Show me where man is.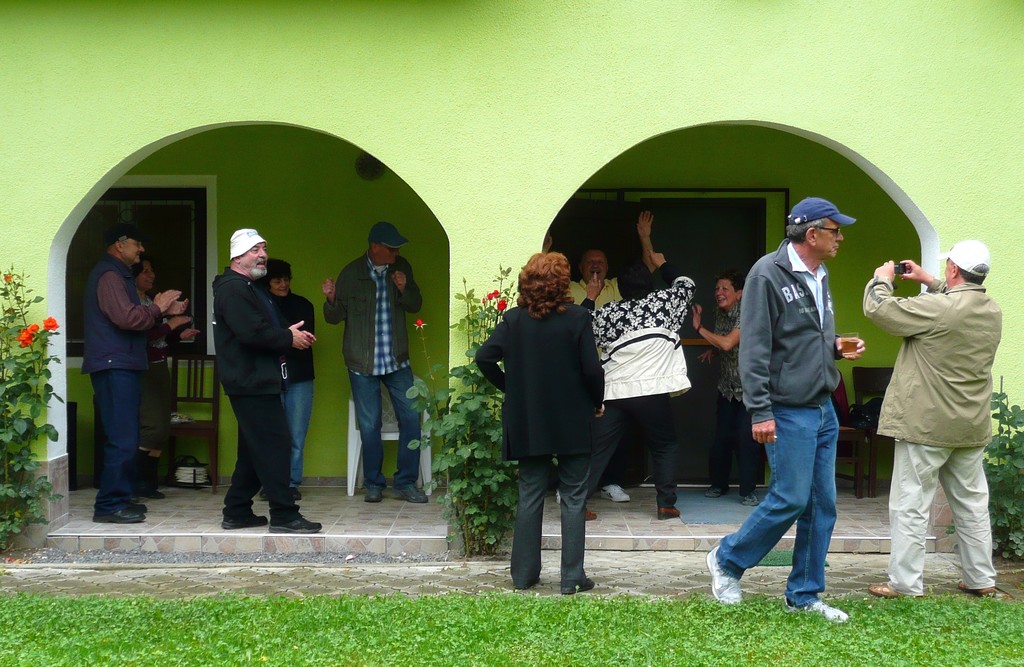
man is at rect(728, 196, 881, 607).
